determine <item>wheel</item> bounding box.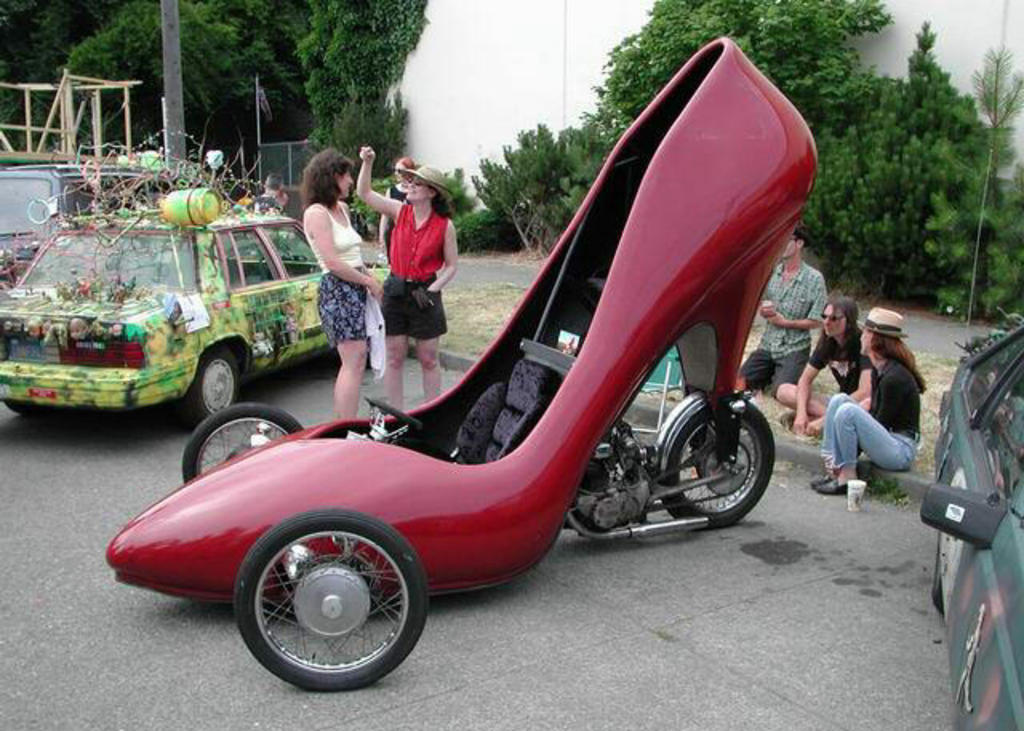
Determined: bbox(651, 398, 776, 534).
